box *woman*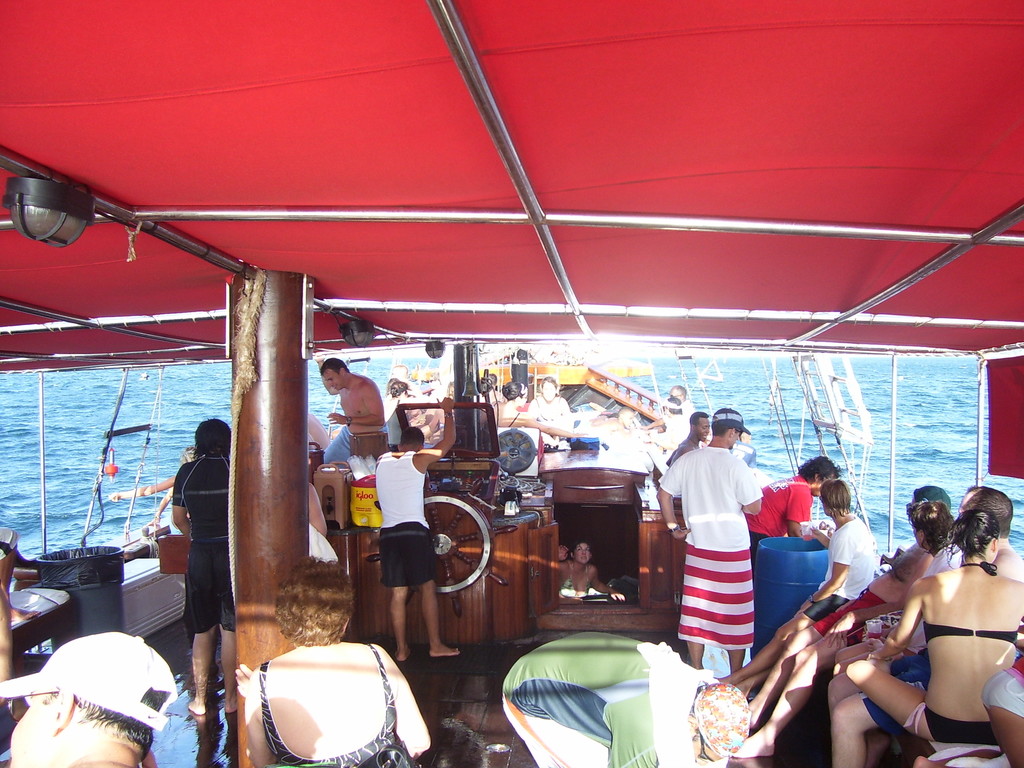
(x1=861, y1=463, x2=1023, y2=767)
